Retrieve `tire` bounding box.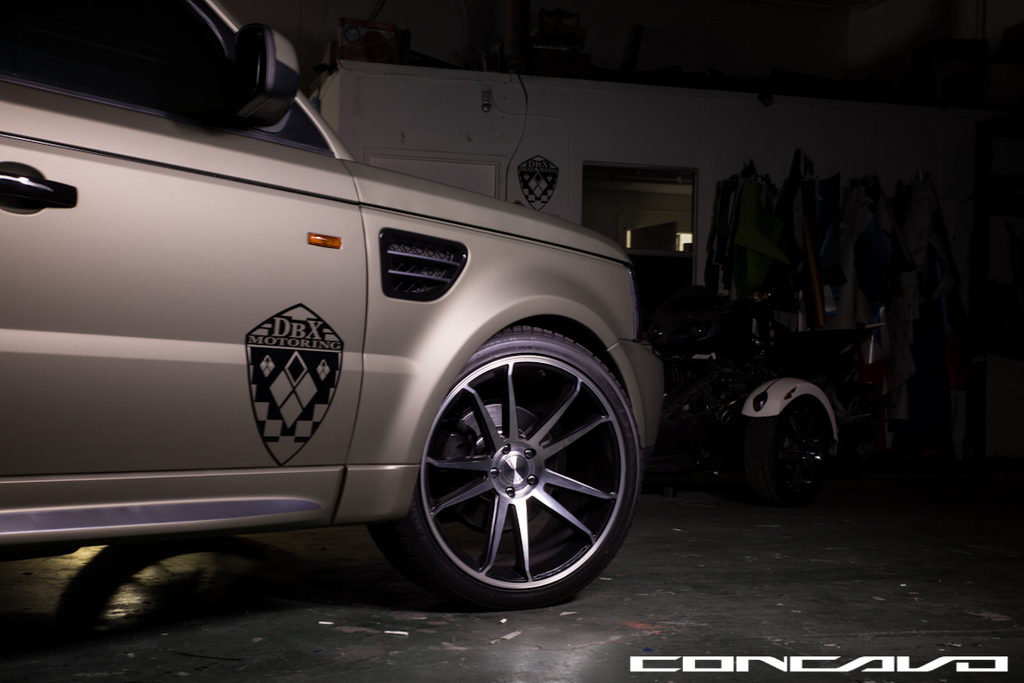
Bounding box: [left=368, top=322, right=638, bottom=611].
